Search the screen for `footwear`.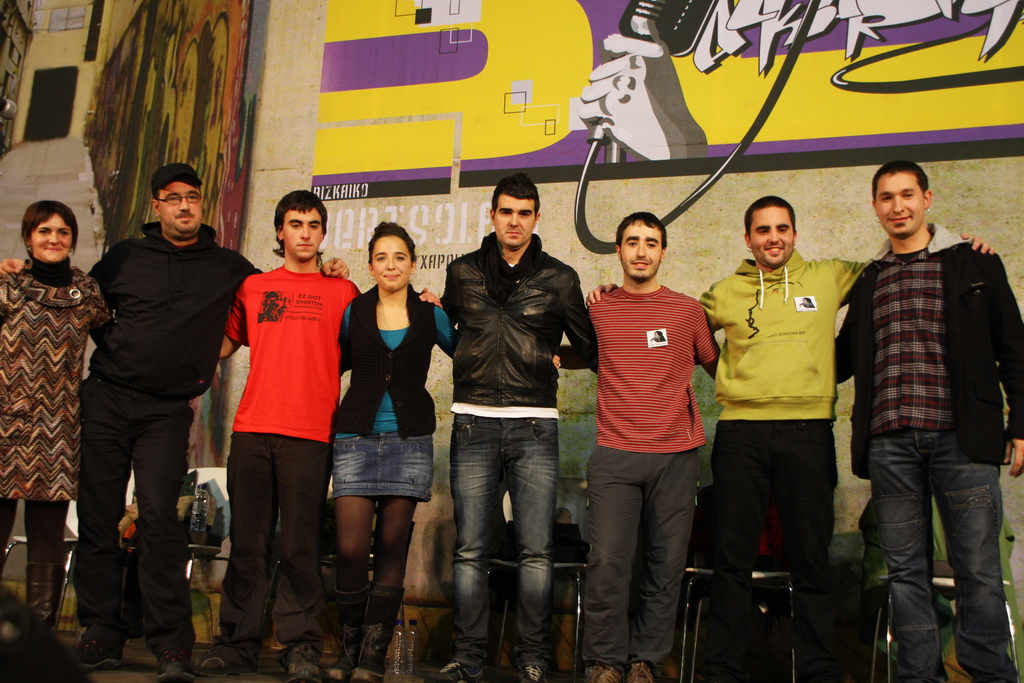
Found at 289, 642, 320, 682.
